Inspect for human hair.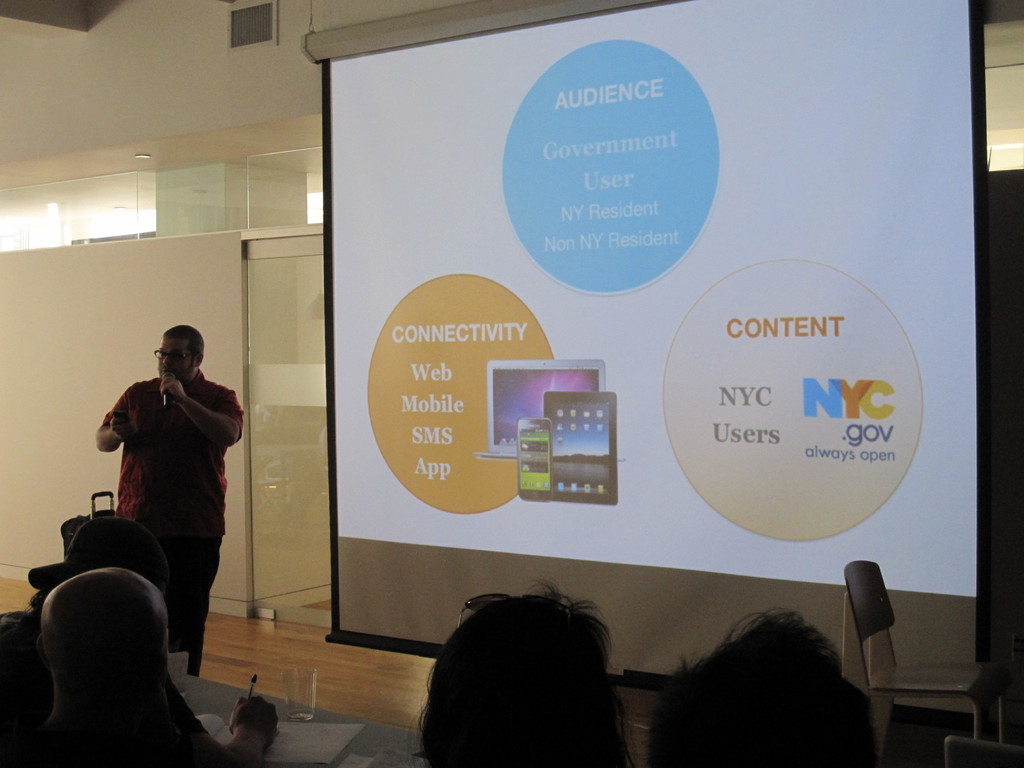
Inspection: box(1, 579, 66, 671).
